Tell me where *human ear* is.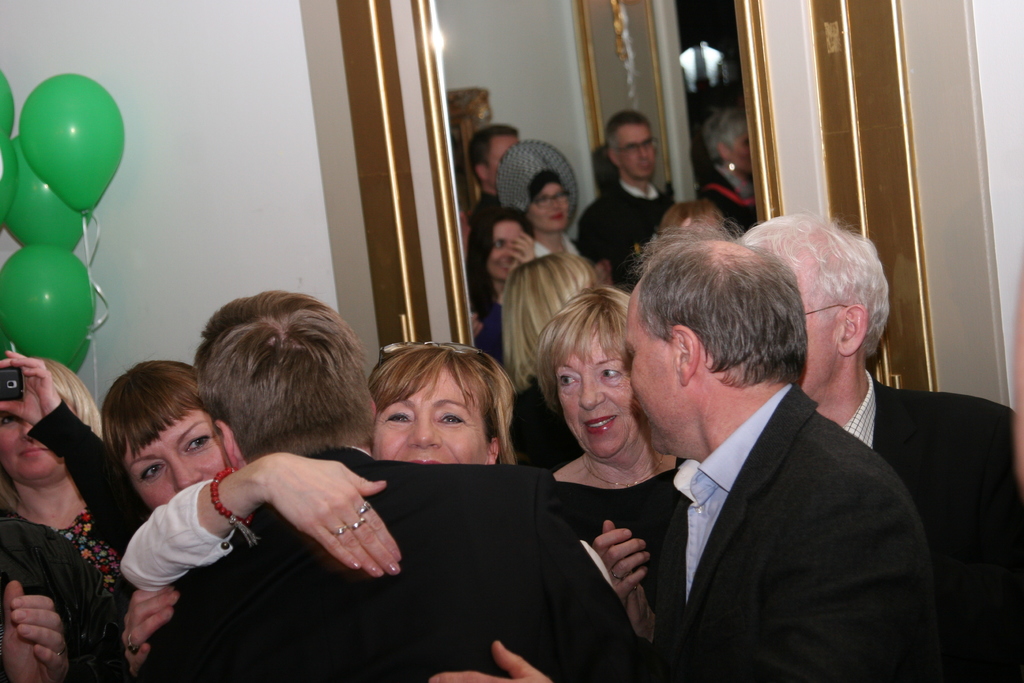
*human ear* is at crop(838, 305, 865, 355).
